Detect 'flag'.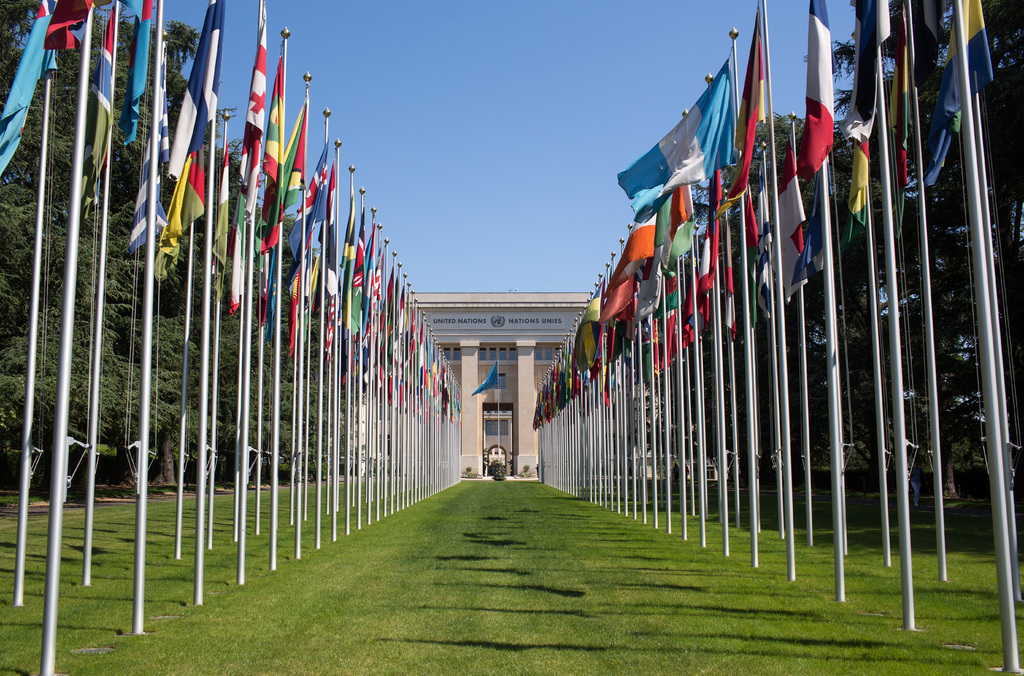
Detected at <box>237,0,267,224</box>.
